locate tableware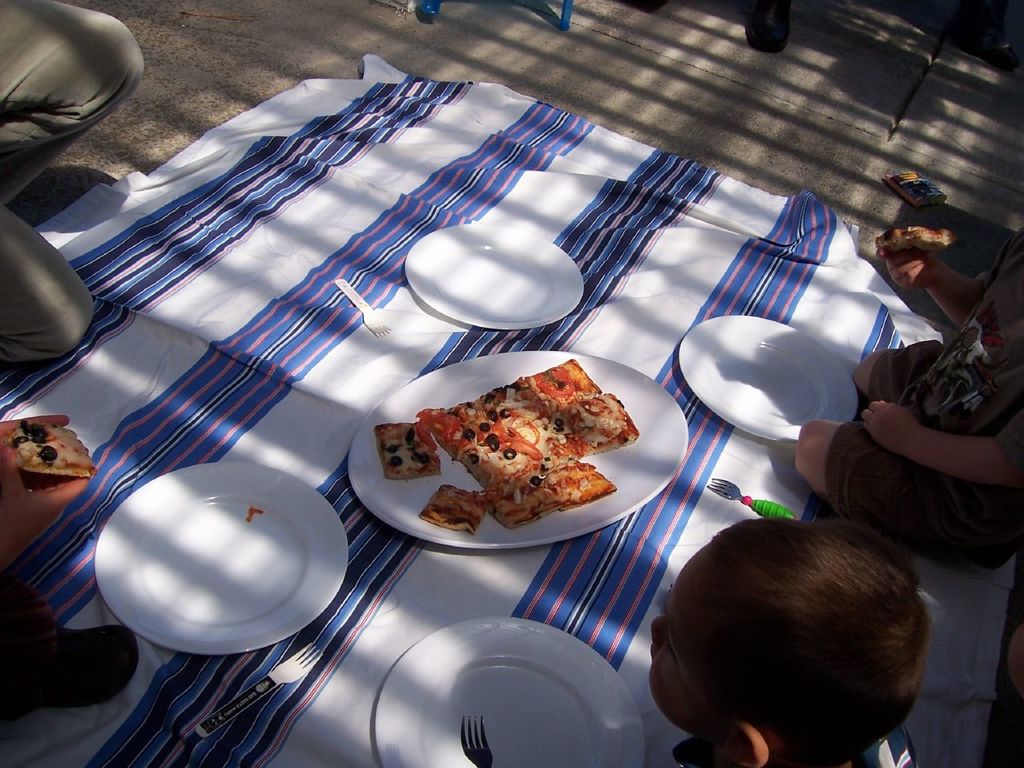
(left=464, top=714, right=496, bottom=767)
